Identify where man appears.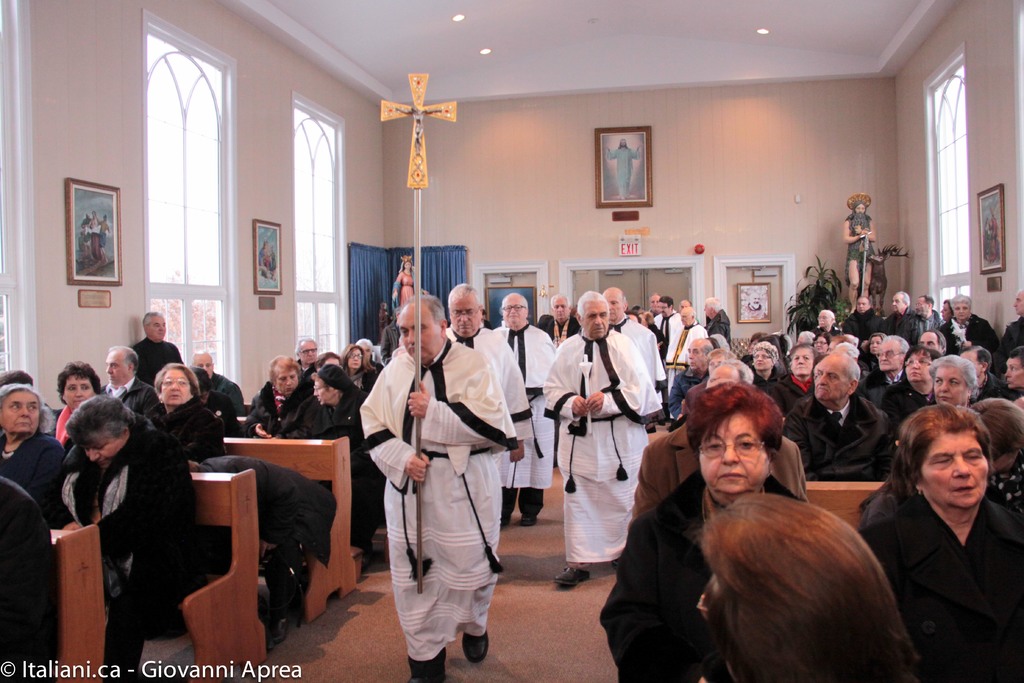
Appears at 547/292/578/347.
